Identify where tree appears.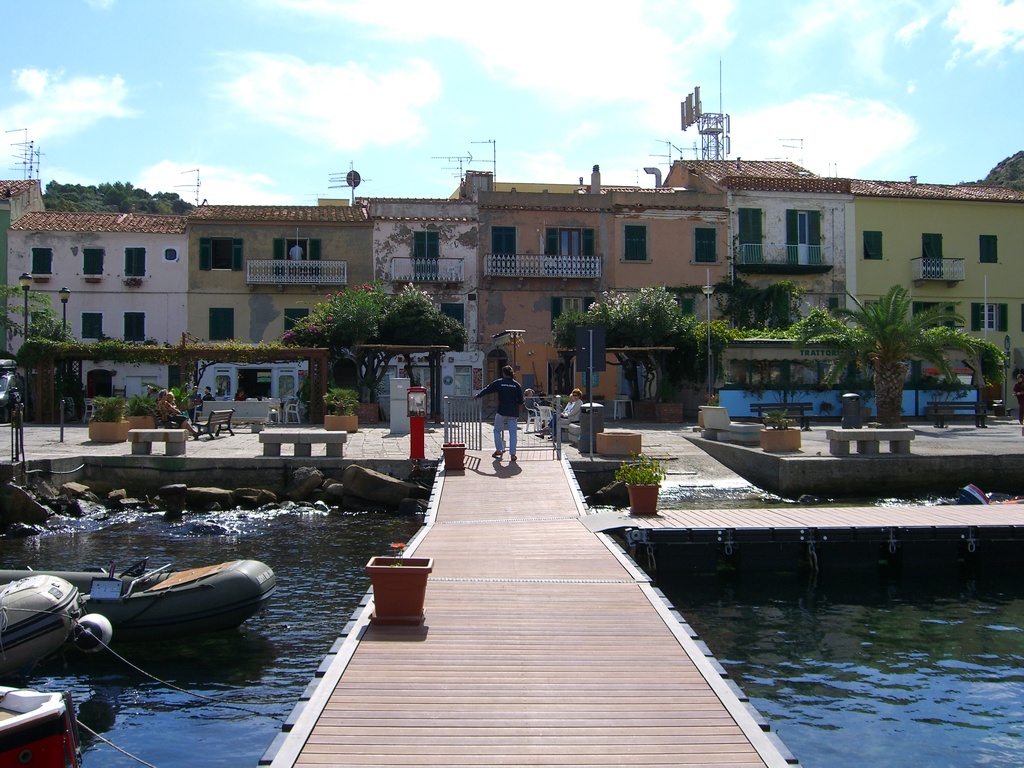
Appears at {"left": 278, "top": 278, "right": 470, "bottom": 404}.
